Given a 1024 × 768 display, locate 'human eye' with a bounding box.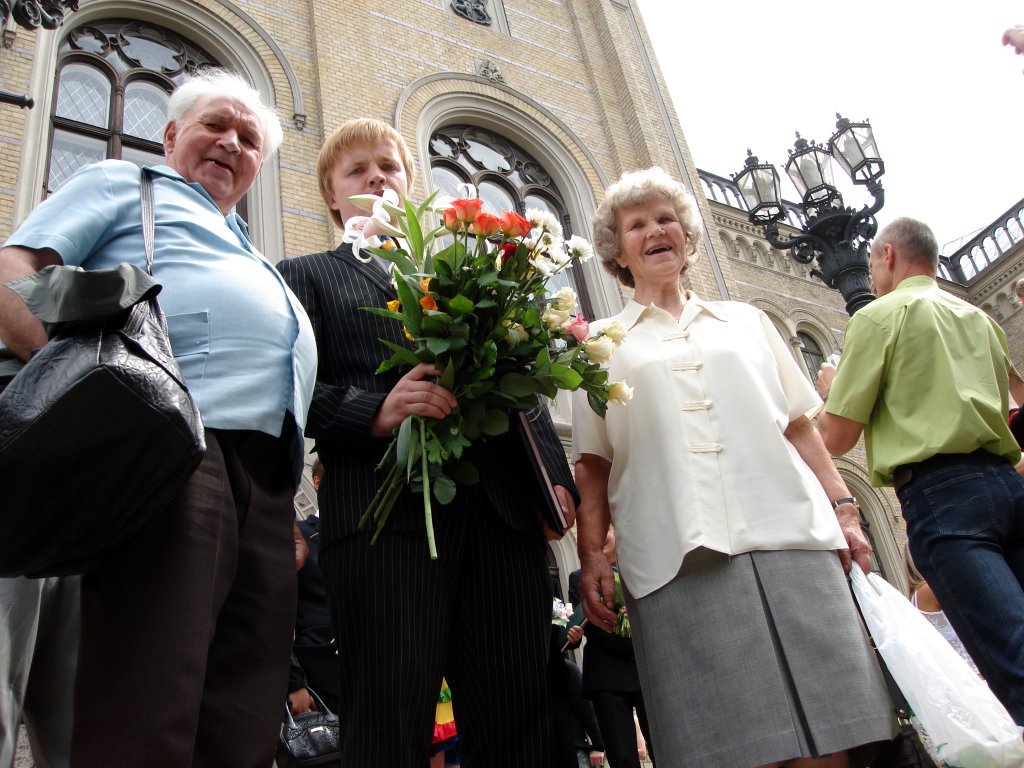
Located: x1=656, y1=215, x2=674, y2=225.
